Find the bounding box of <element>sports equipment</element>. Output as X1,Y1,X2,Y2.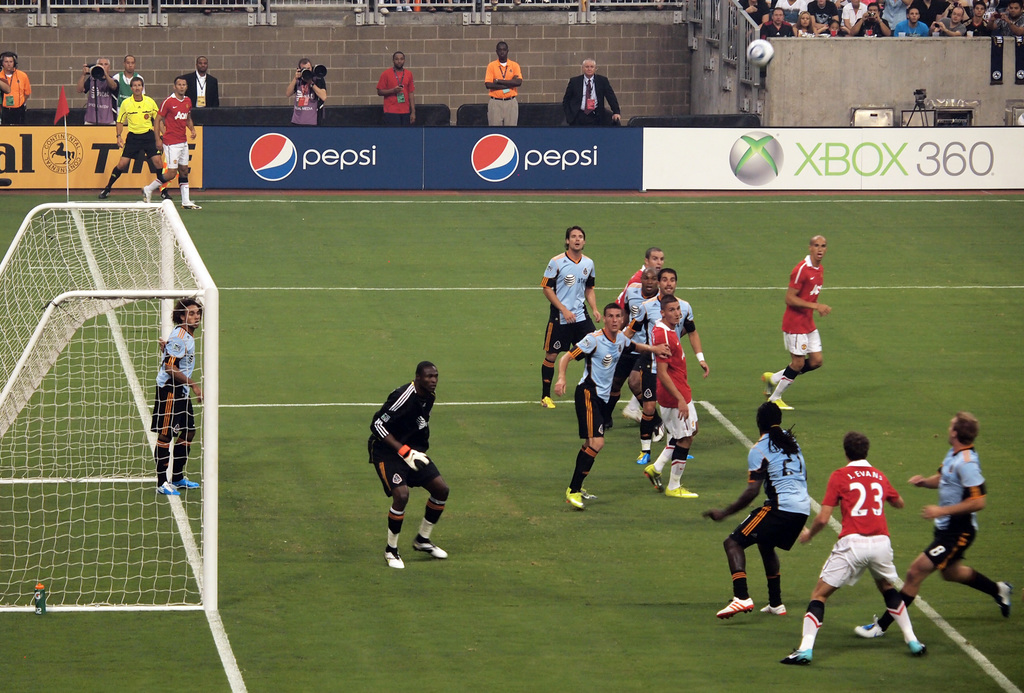
565,488,585,509.
